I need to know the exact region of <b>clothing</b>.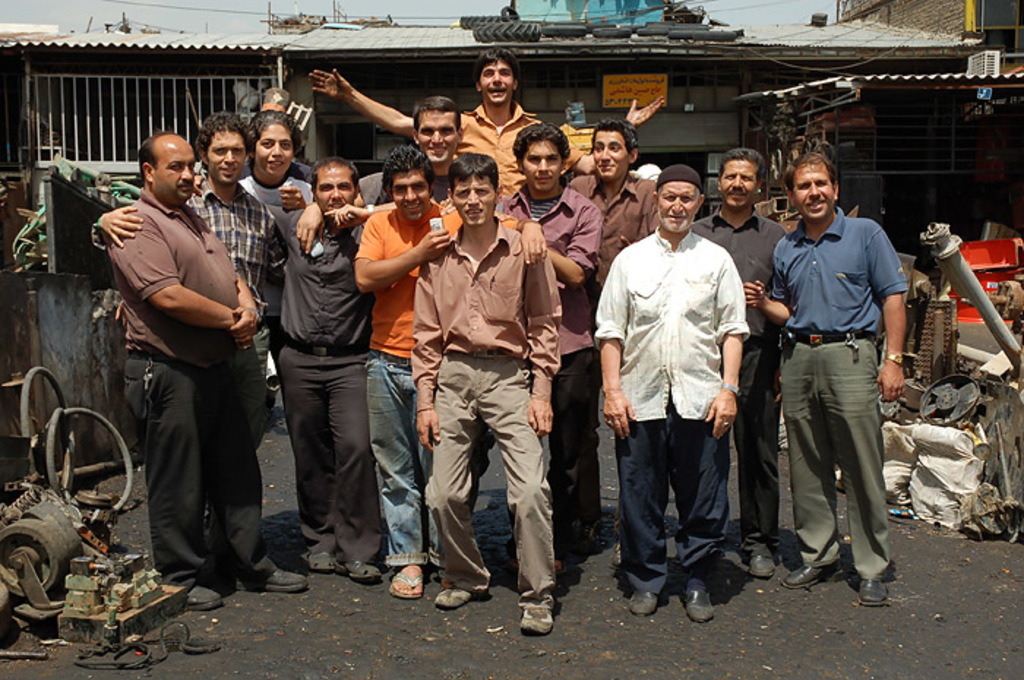
Region: {"left": 592, "top": 222, "right": 749, "bottom": 592}.
